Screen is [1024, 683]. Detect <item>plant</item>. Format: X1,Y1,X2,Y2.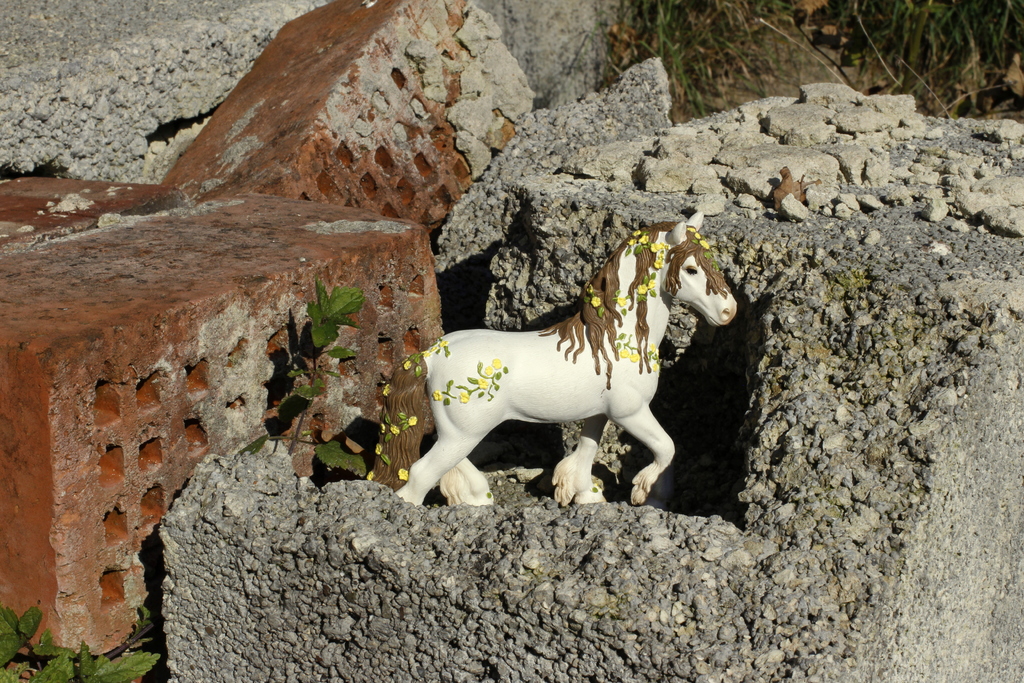
0,599,159,682.
